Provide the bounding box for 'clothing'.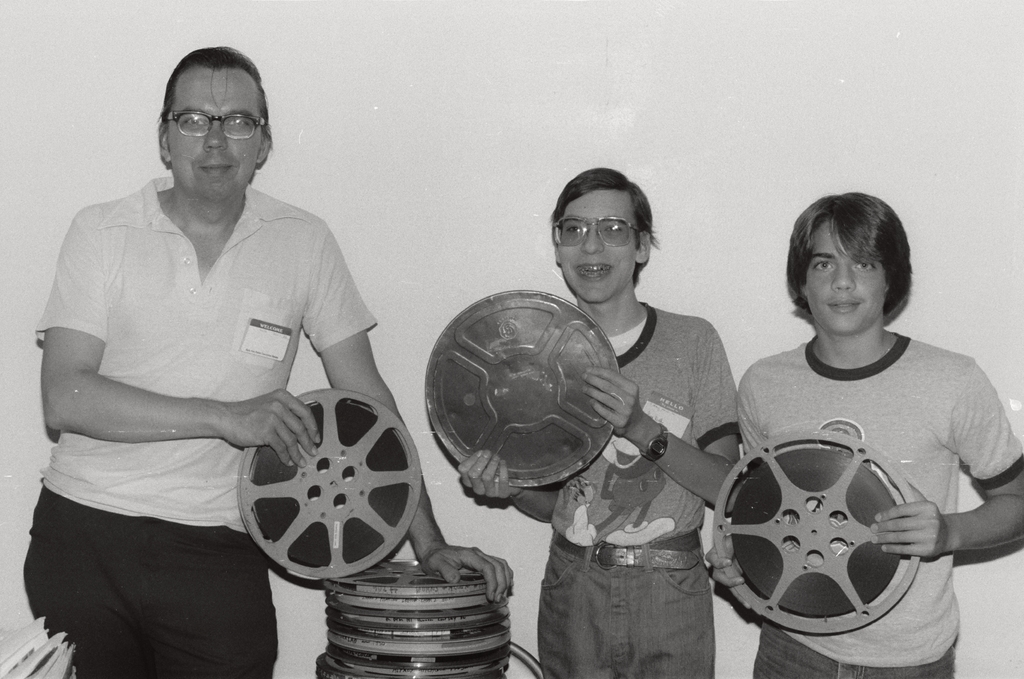
32 163 359 632.
